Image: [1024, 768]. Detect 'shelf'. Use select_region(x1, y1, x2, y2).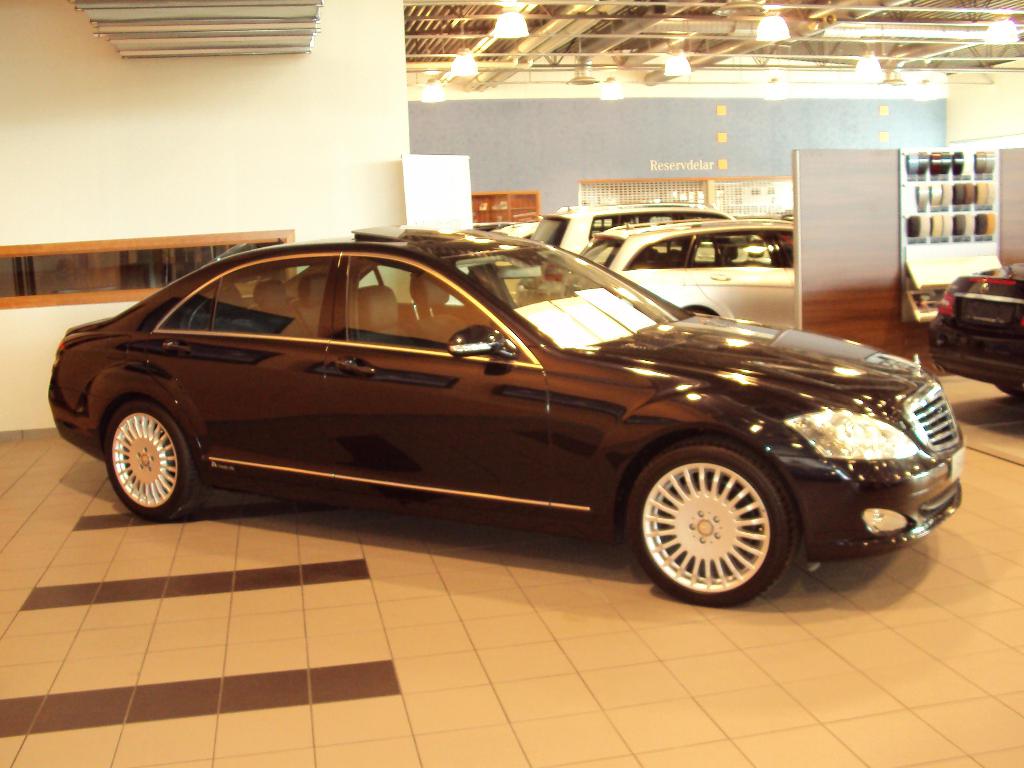
select_region(912, 136, 1017, 255).
